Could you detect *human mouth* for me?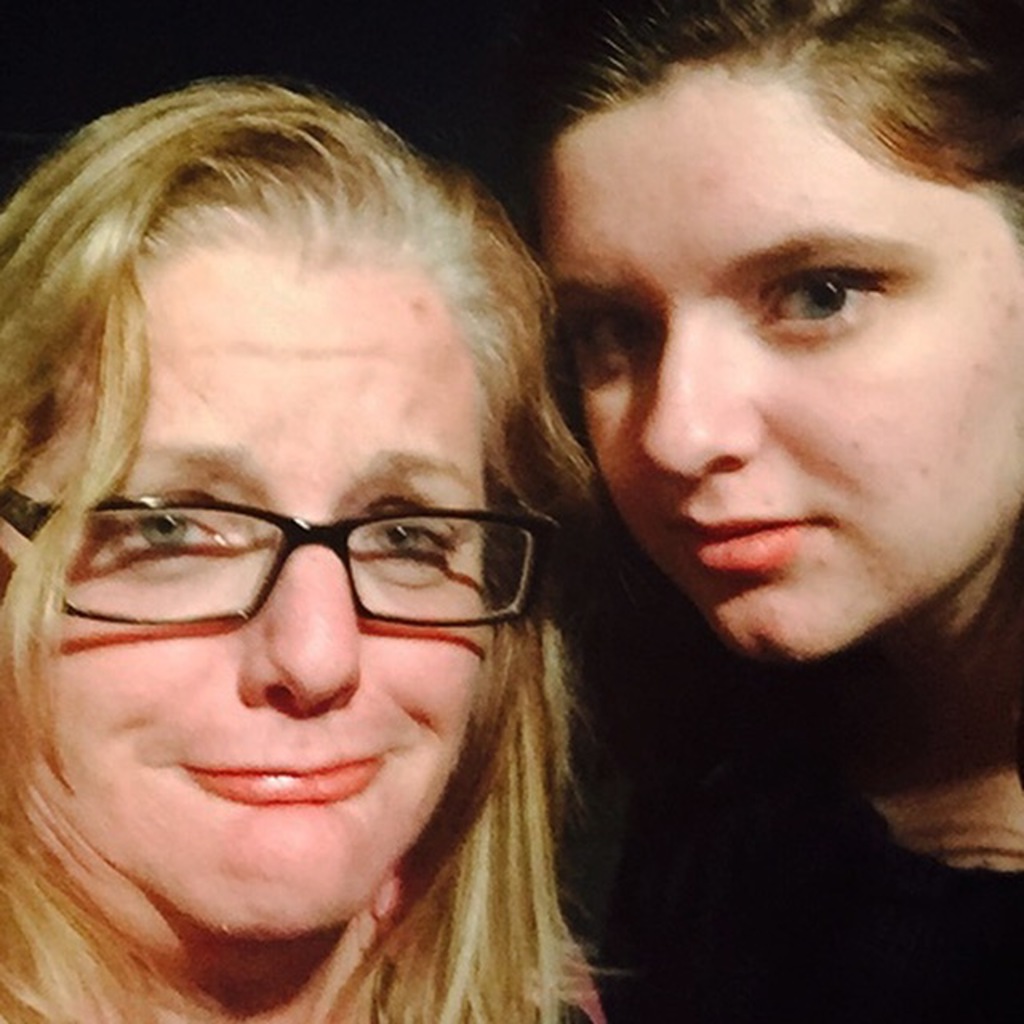
Detection result: {"x1": 670, "y1": 523, "x2": 803, "y2": 555}.
